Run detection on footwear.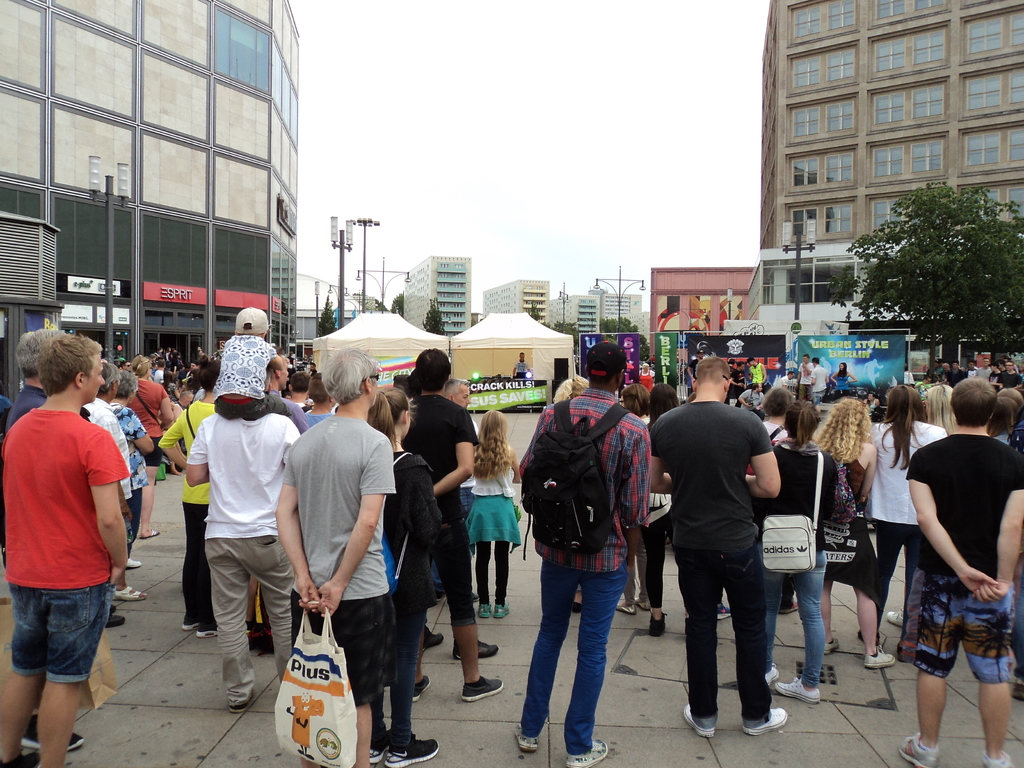
Result: (103, 607, 131, 628).
